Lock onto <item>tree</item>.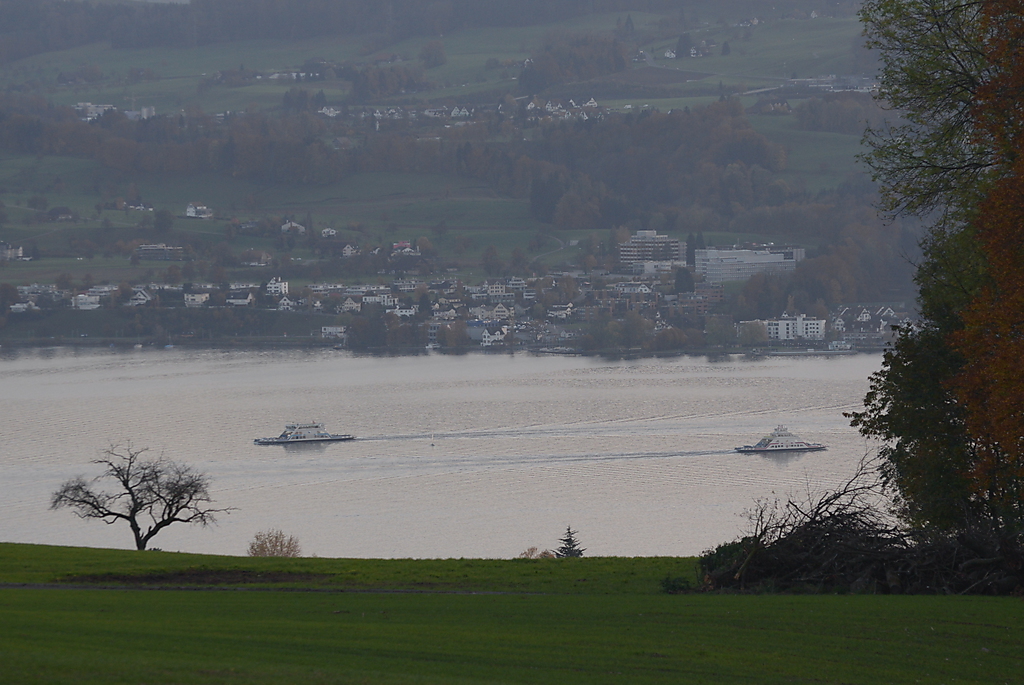
Locked: (409, 284, 433, 309).
